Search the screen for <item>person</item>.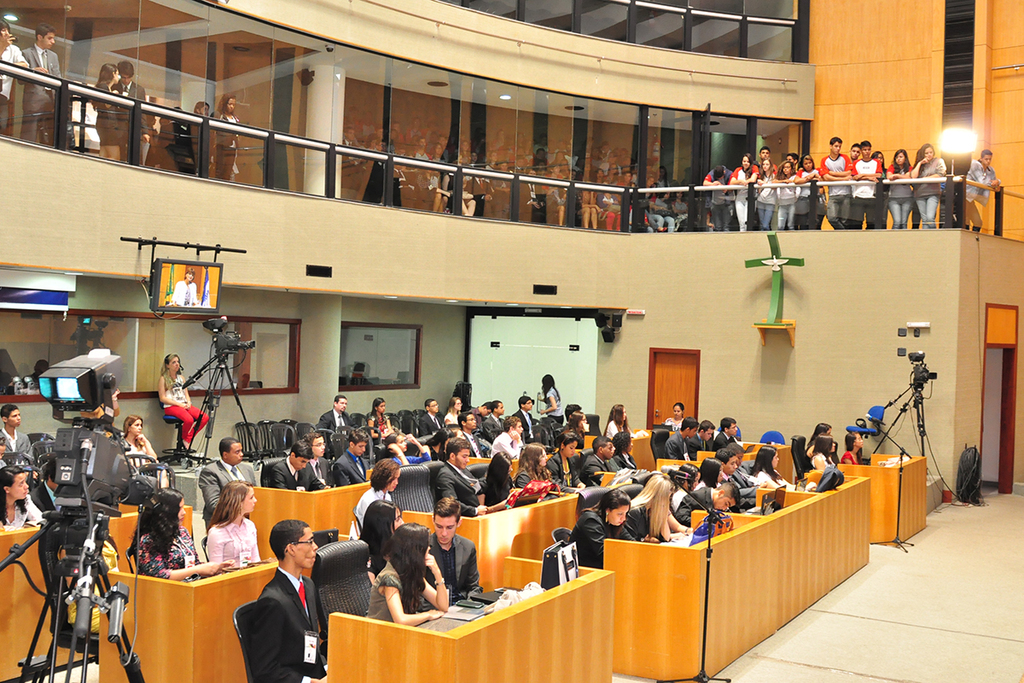
Found at 220, 520, 329, 682.
